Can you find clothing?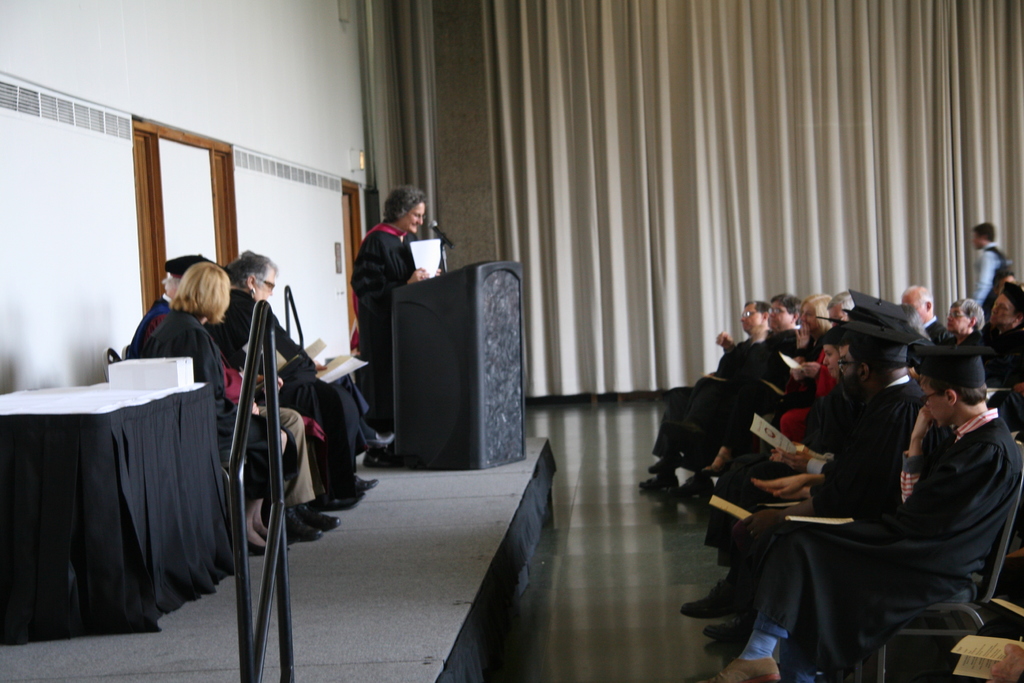
Yes, bounding box: 755, 379, 915, 591.
